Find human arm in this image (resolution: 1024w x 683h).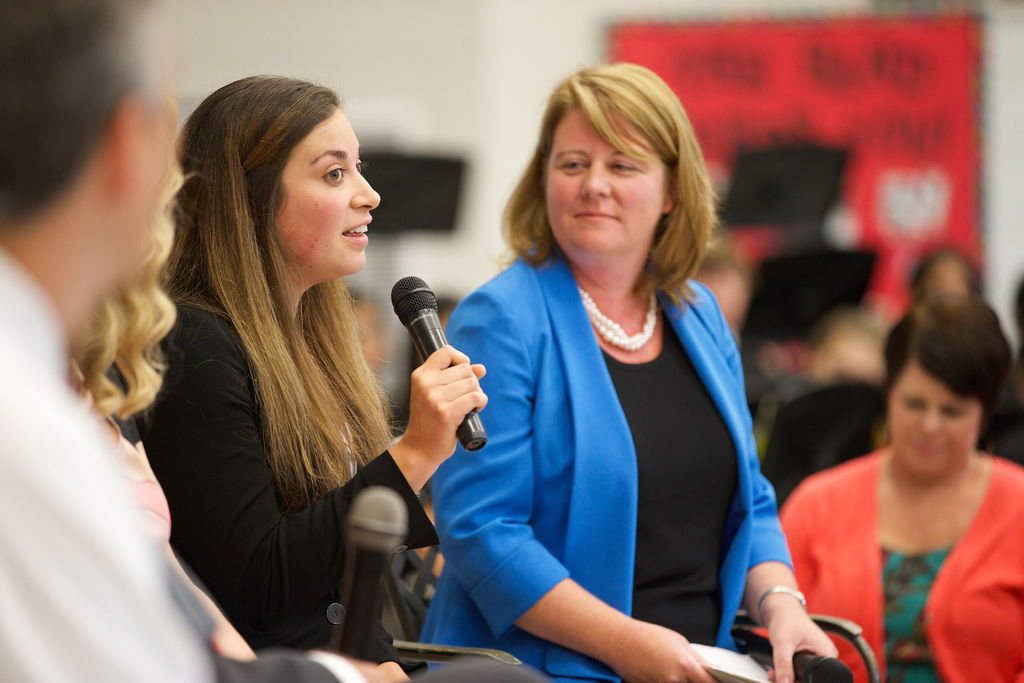
detection(716, 300, 847, 682).
